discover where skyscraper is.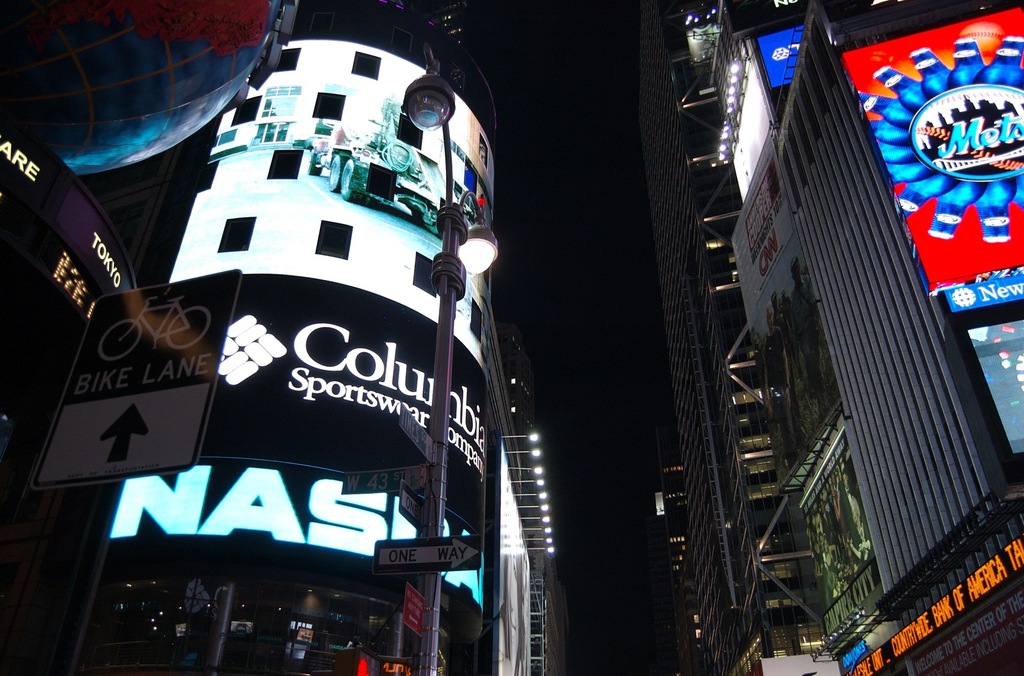
Discovered at {"left": 741, "top": 34, "right": 1012, "bottom": 672}.
